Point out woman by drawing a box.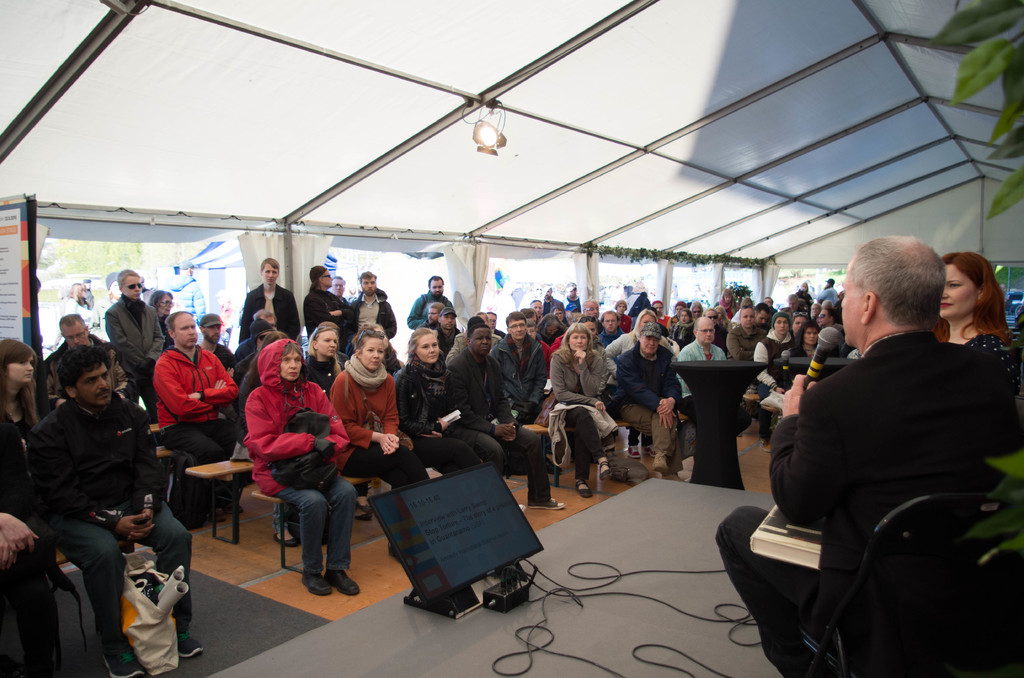
[left=692, top=303, right=699, bottom=317].
